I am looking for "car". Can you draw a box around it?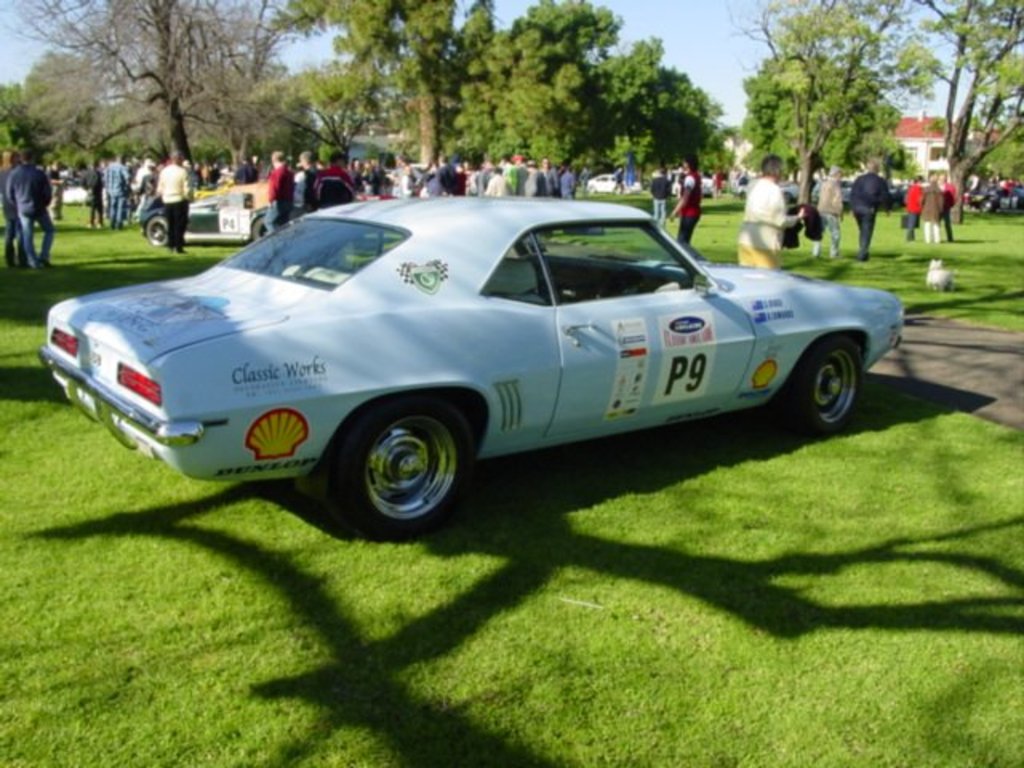
Sure, the bounding box is region(963, 182, 1022, 214).
